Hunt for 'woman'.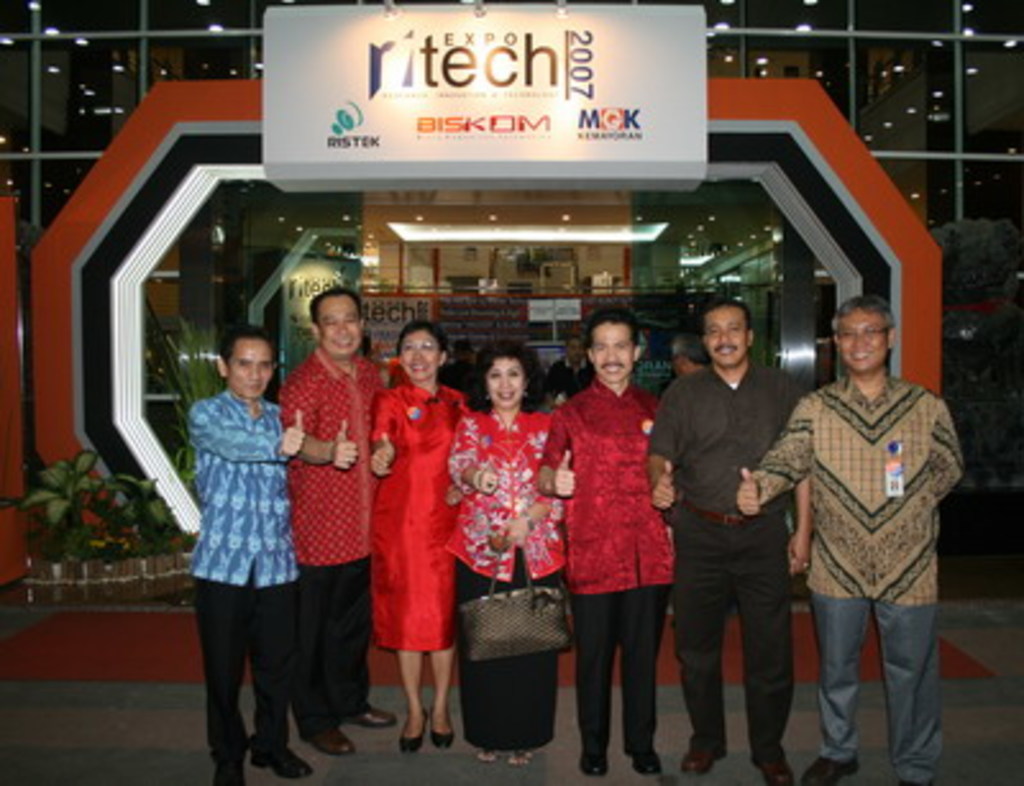
Hunted down at <box>343,305,458,768</box>.
